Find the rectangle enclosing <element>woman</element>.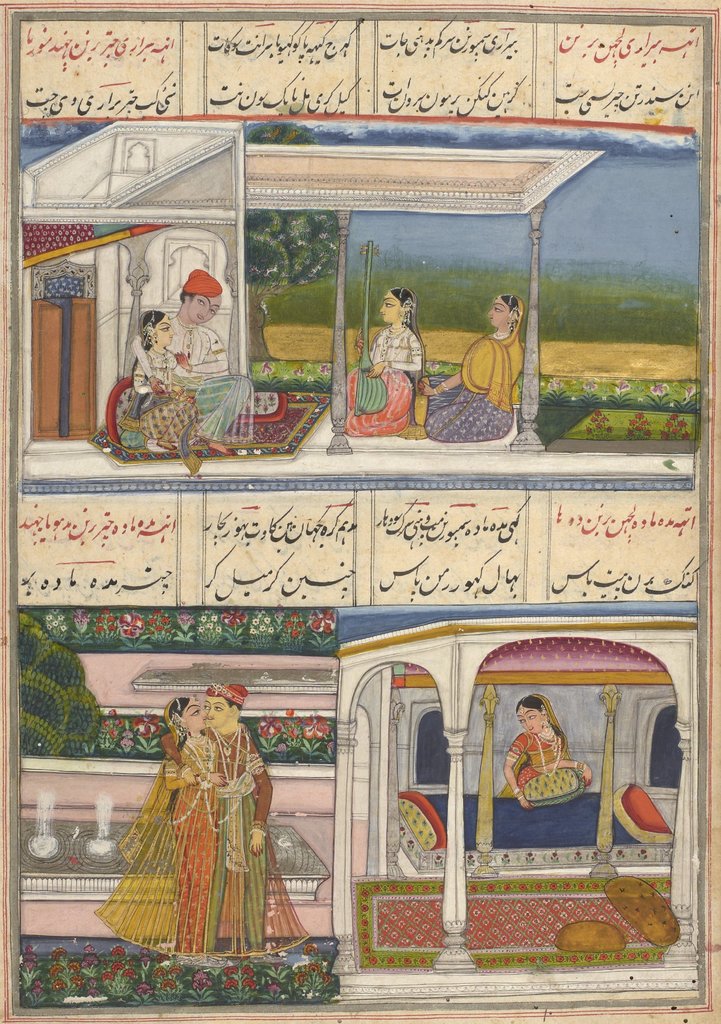
pyautogui.locateOnScreen(344, 285, 426, 449).
